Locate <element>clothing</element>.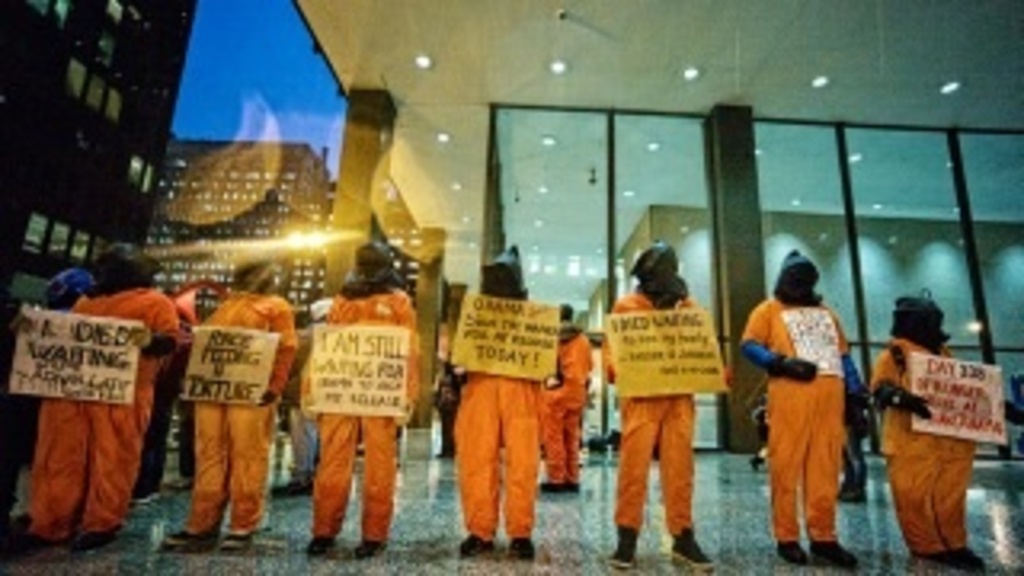
Bounding box: detection(317, 285, 419, 547).
